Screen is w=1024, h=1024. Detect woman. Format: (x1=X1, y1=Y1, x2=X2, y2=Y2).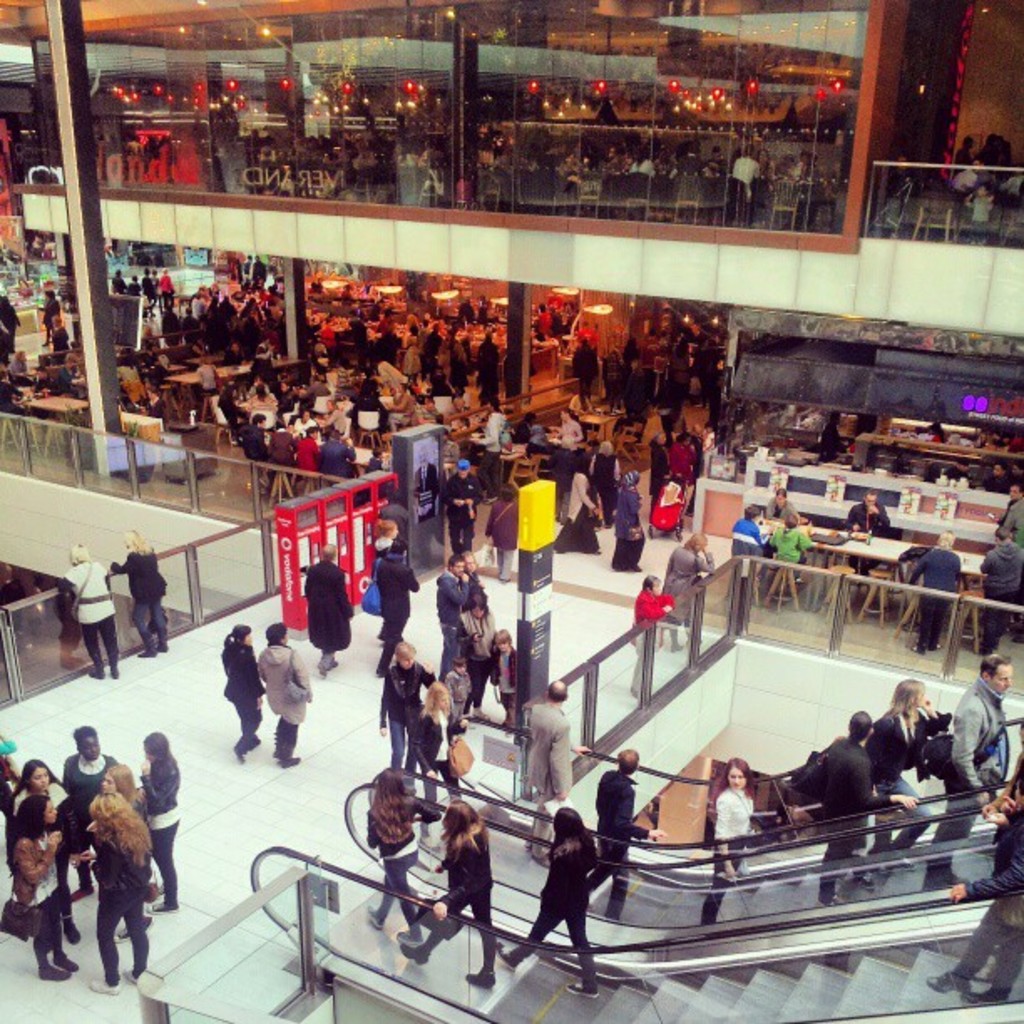
(x1=65, y1=723, x2=117, y2=808).
